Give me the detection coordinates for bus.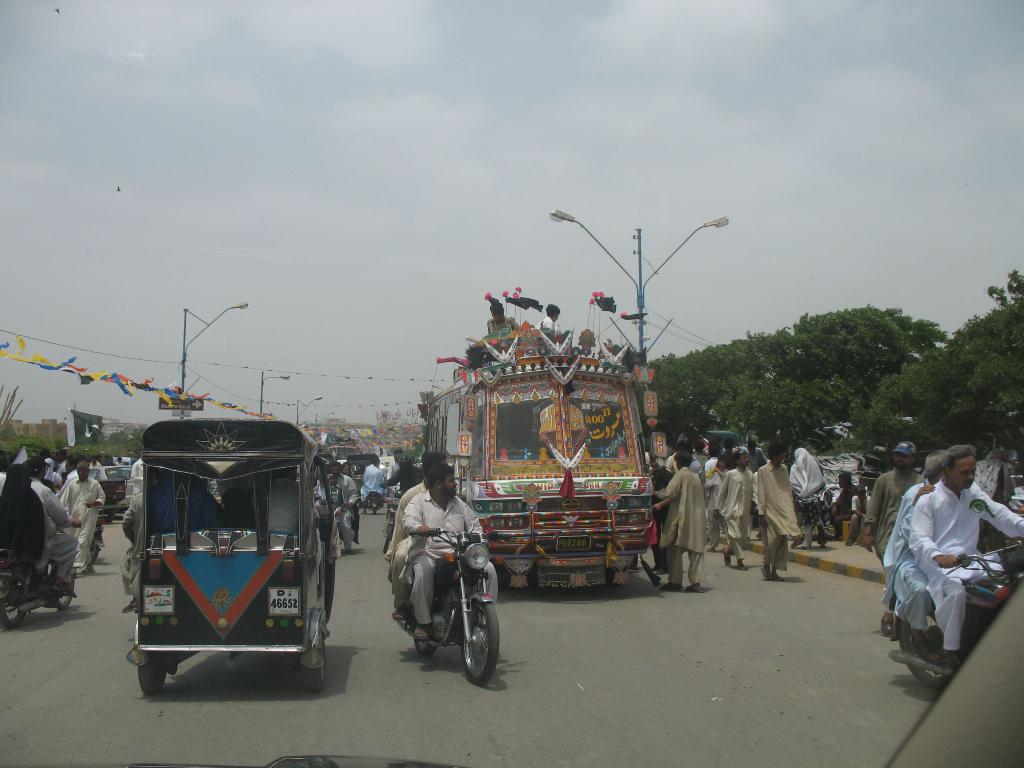
(left=417, top=324, right=673, bottom=595).
